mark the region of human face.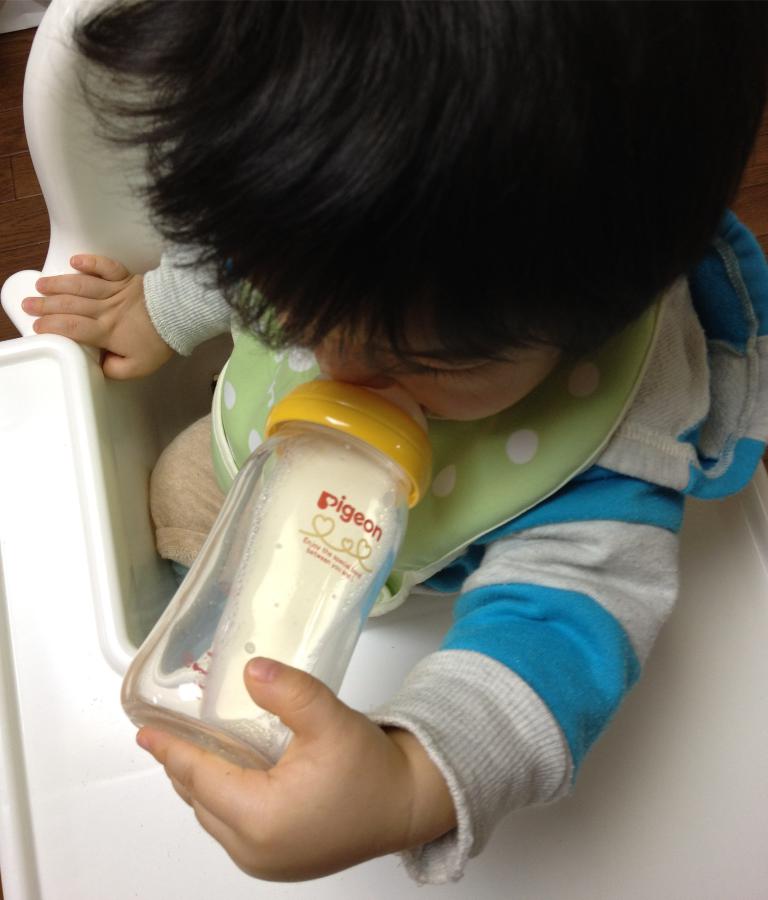
Region: bbox=[284, 304, 556, 425].
